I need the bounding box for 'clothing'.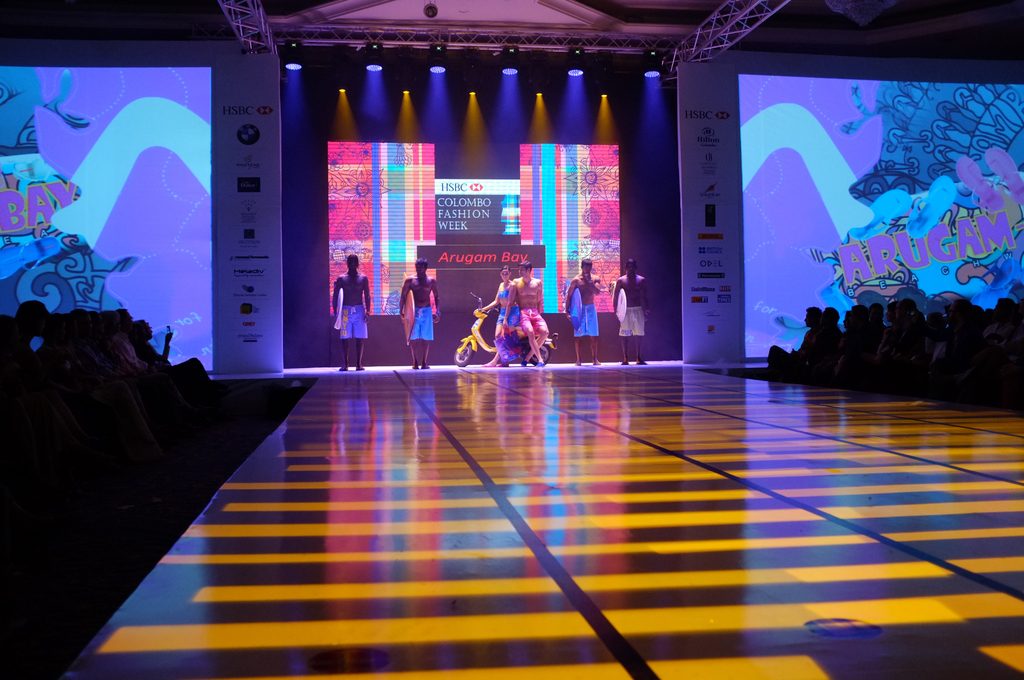
Here it is: <region>406, 305, 431, 342</region>.
